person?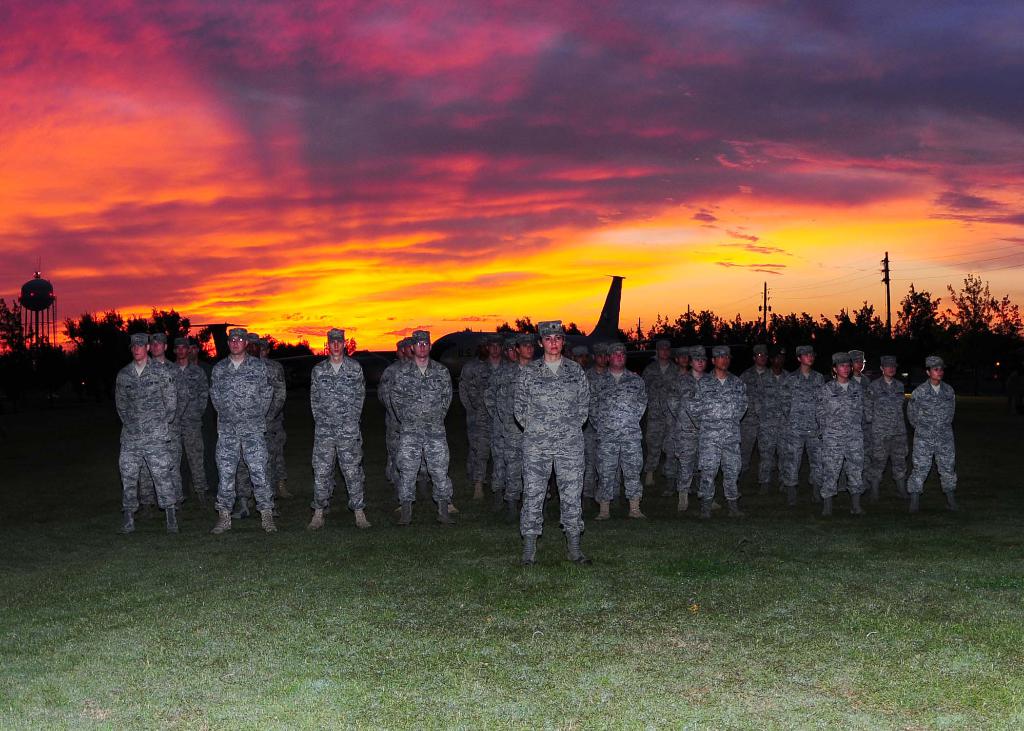
select_region(519, 302, 595, 565)
